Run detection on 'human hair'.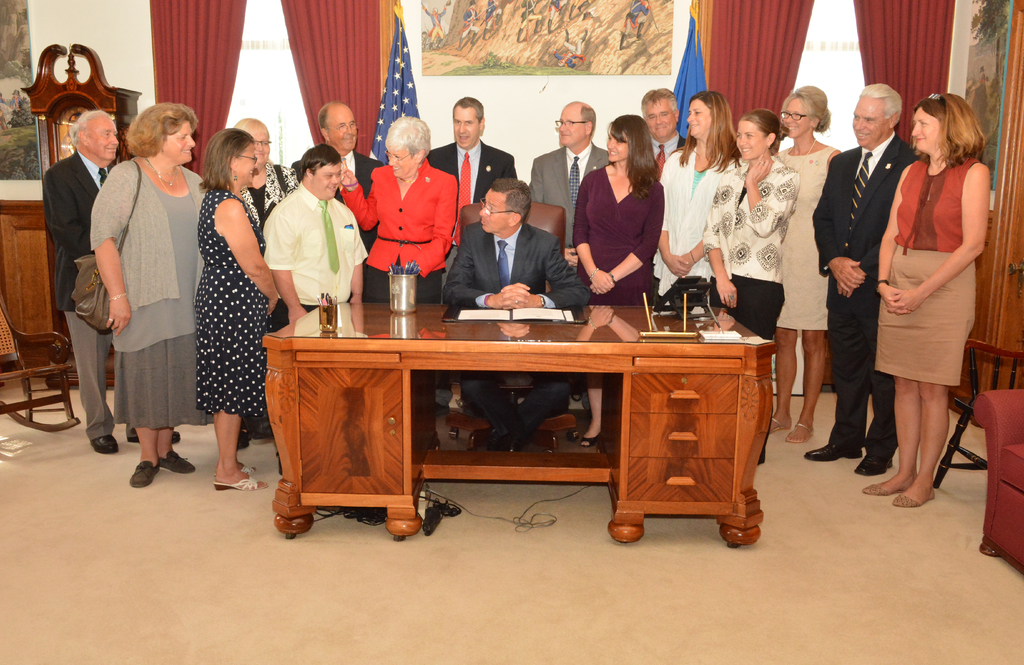
Result: bbox=[682, 90, 746, 170].
